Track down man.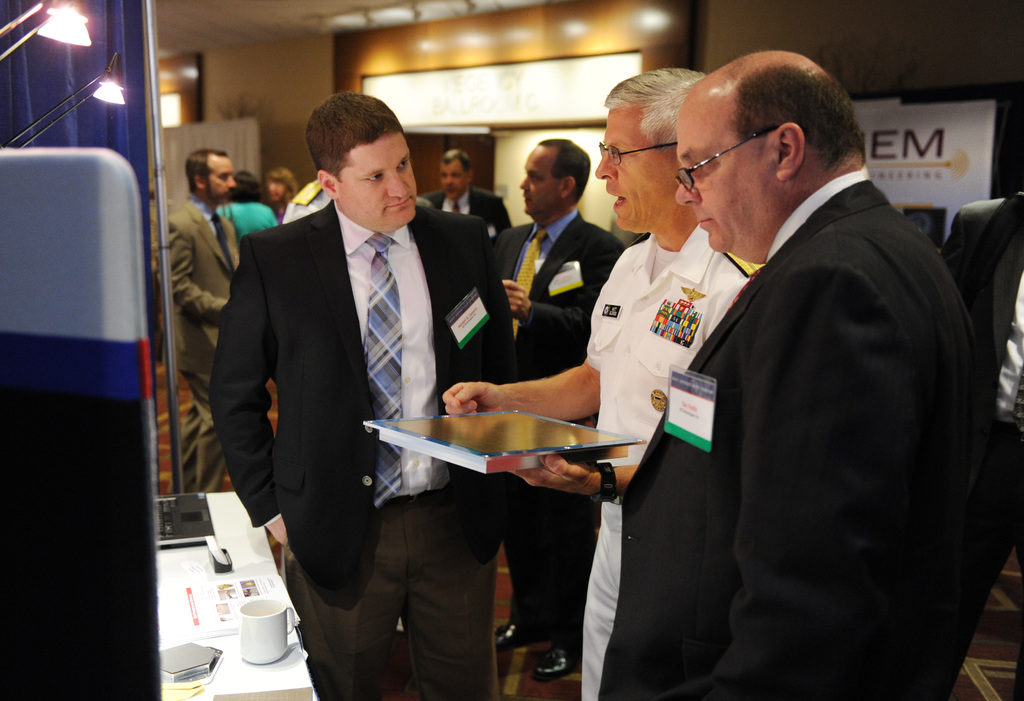
Tracked to box(155, 148, 239, 494).
